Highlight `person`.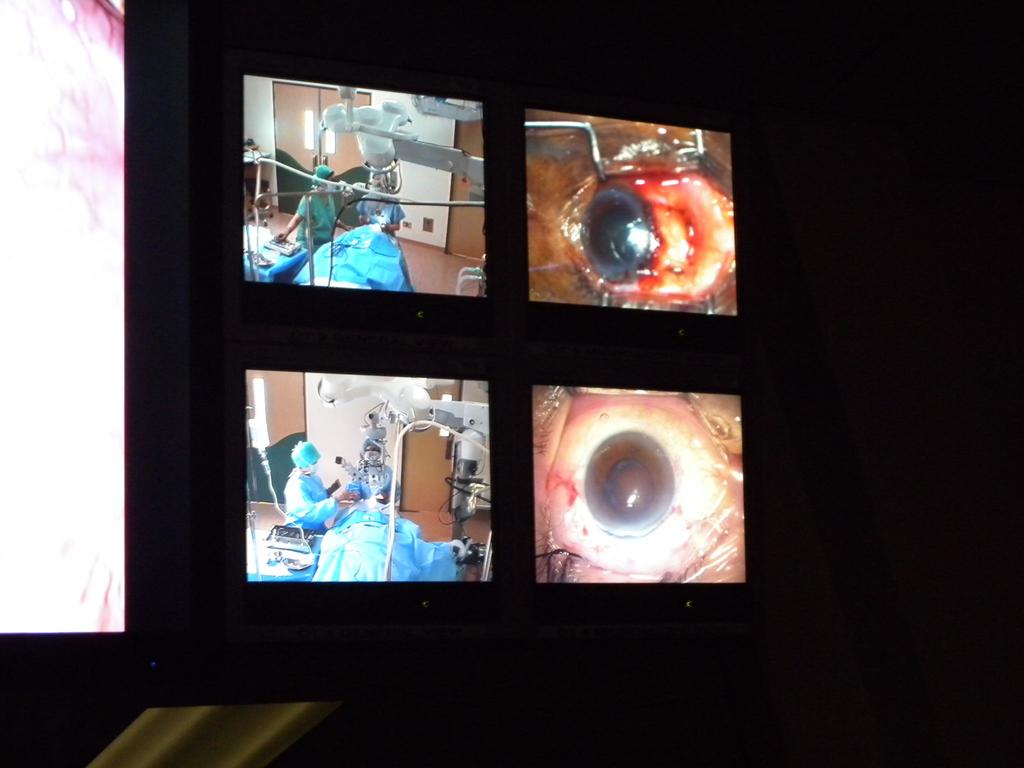
Highlighted region: BBox(351, 165, 411, 238).
